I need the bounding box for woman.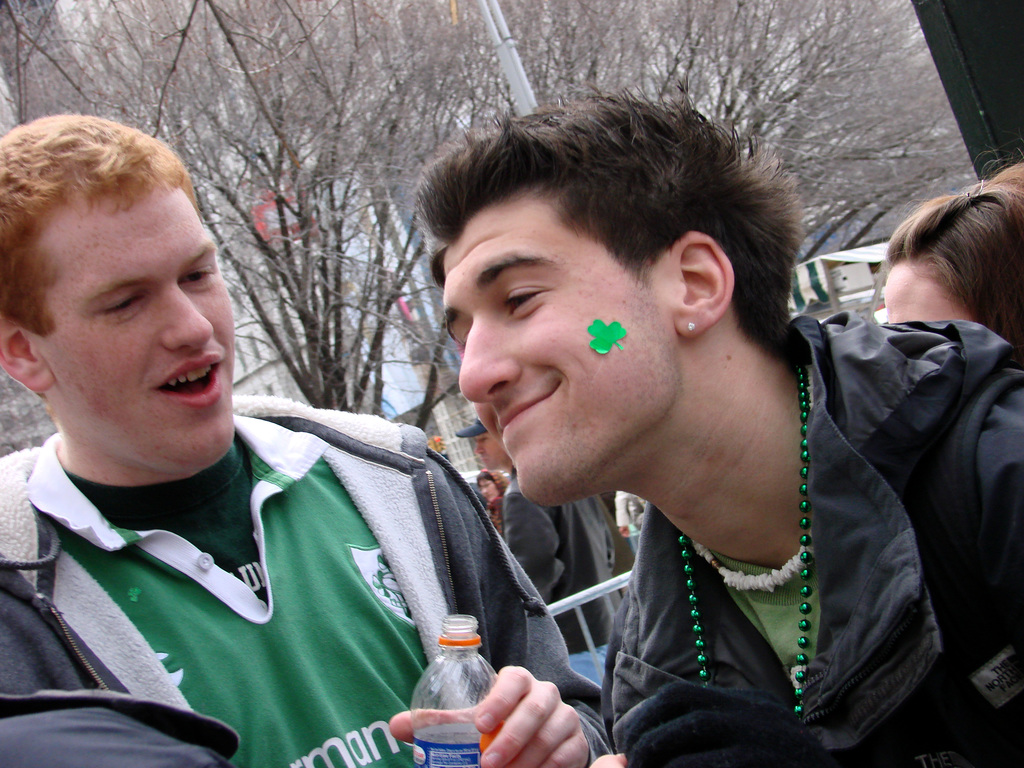
Here it is: bbox=[887, 157, 1023, 355].
